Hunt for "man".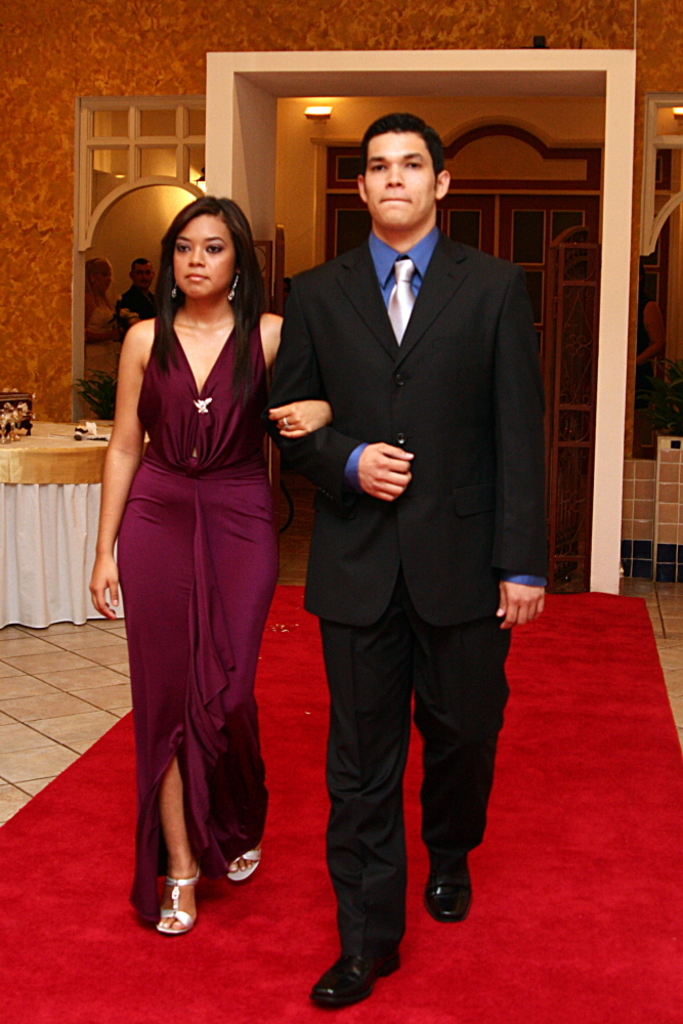
Hunted down at rect(292, 50, 543, 959).
